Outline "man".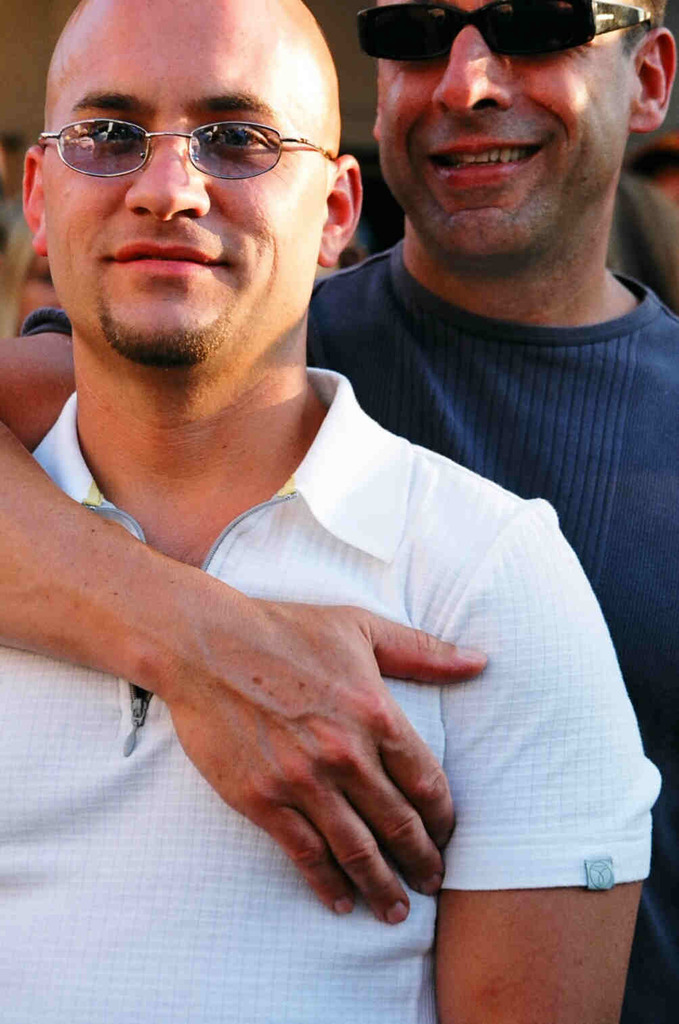
Outline: locate(0, 0, 678, 1021).
